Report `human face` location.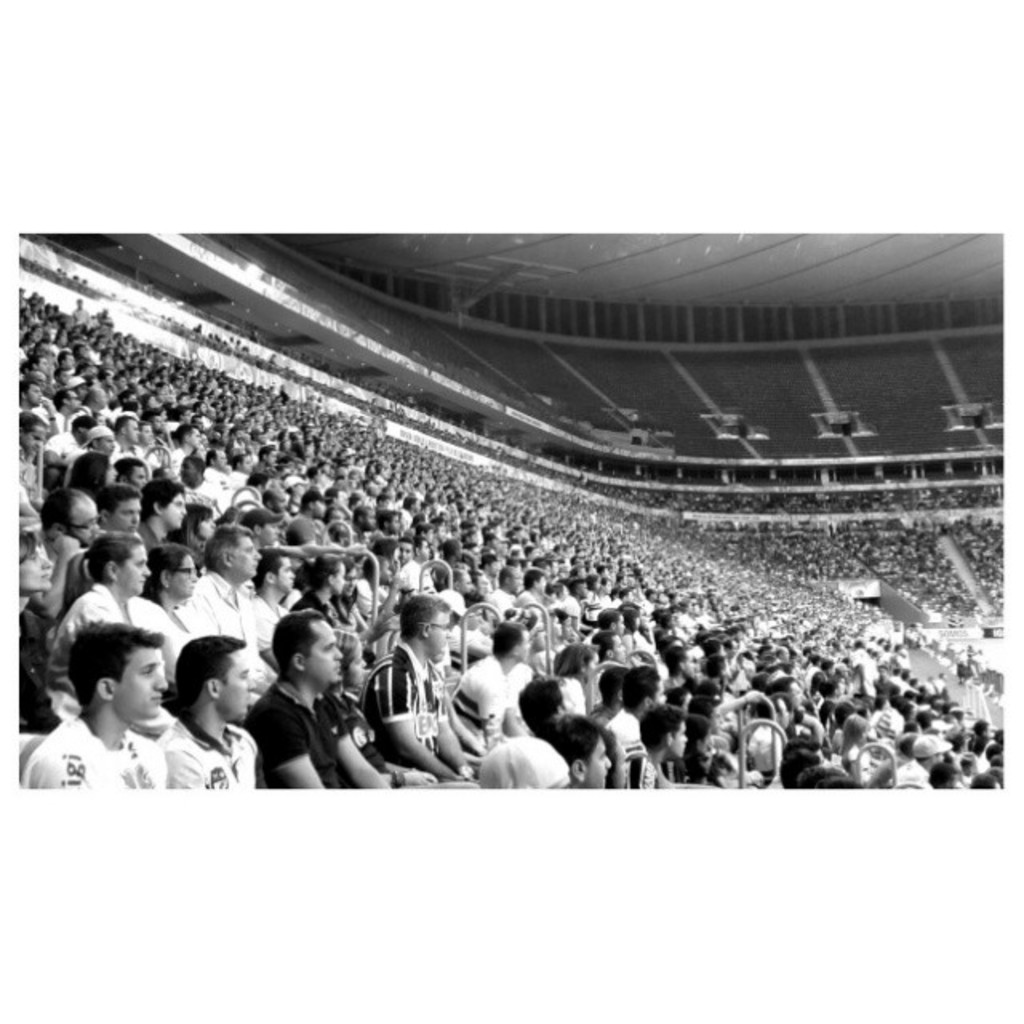
Report: rect(125, 466, 150, 490).
